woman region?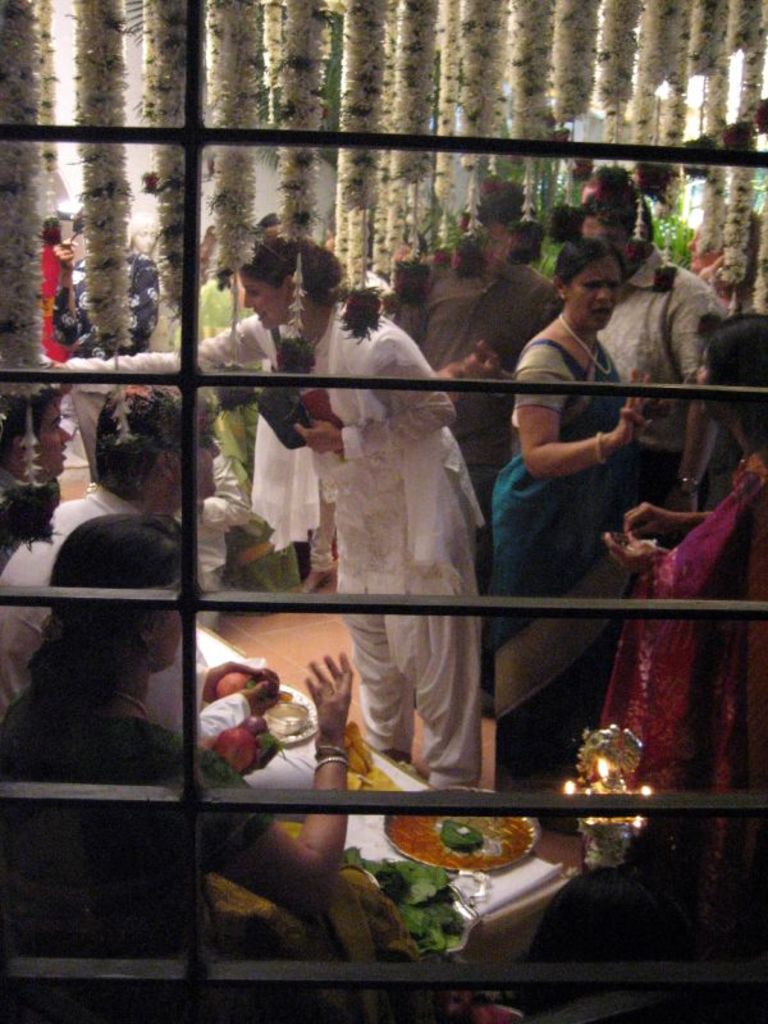
[488, 236, 641, 792]
